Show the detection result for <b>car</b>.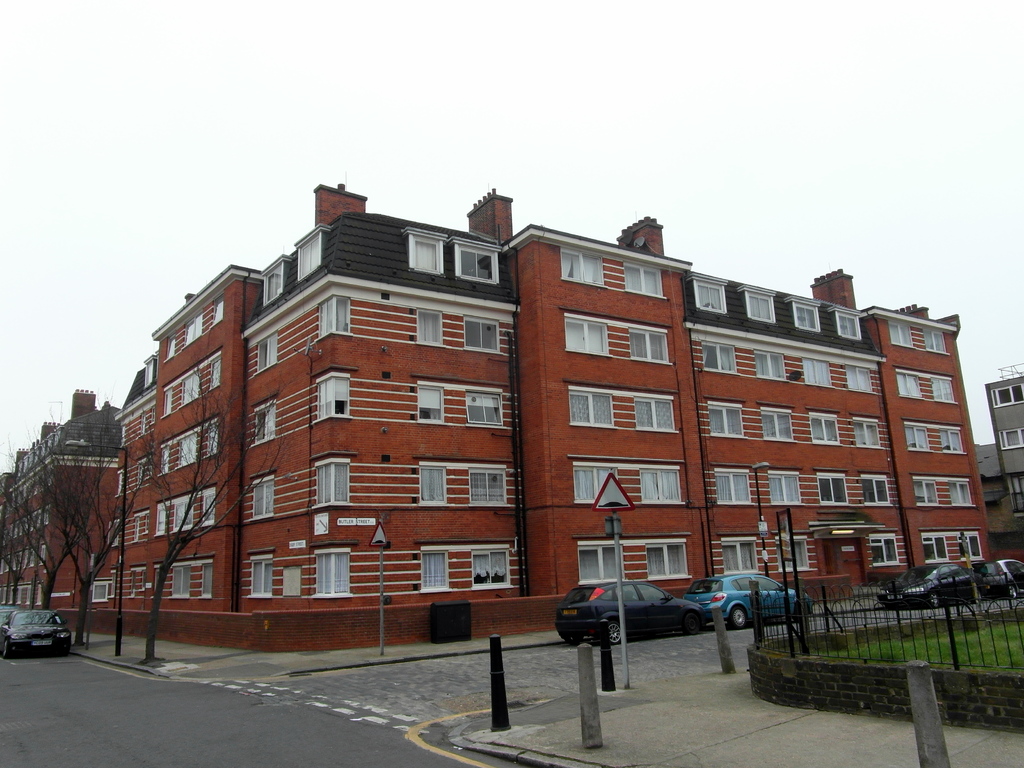
[left=548, top=575, right=712, bottom=641].
